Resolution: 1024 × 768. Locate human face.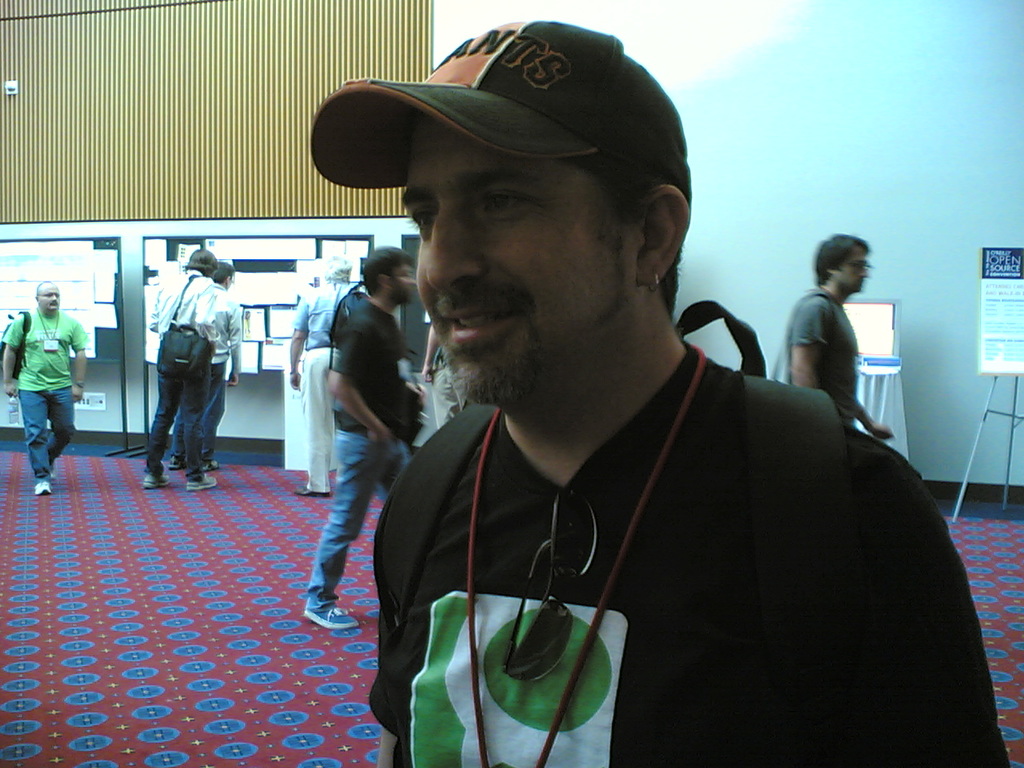
box=[842, 249, 876, 299].
